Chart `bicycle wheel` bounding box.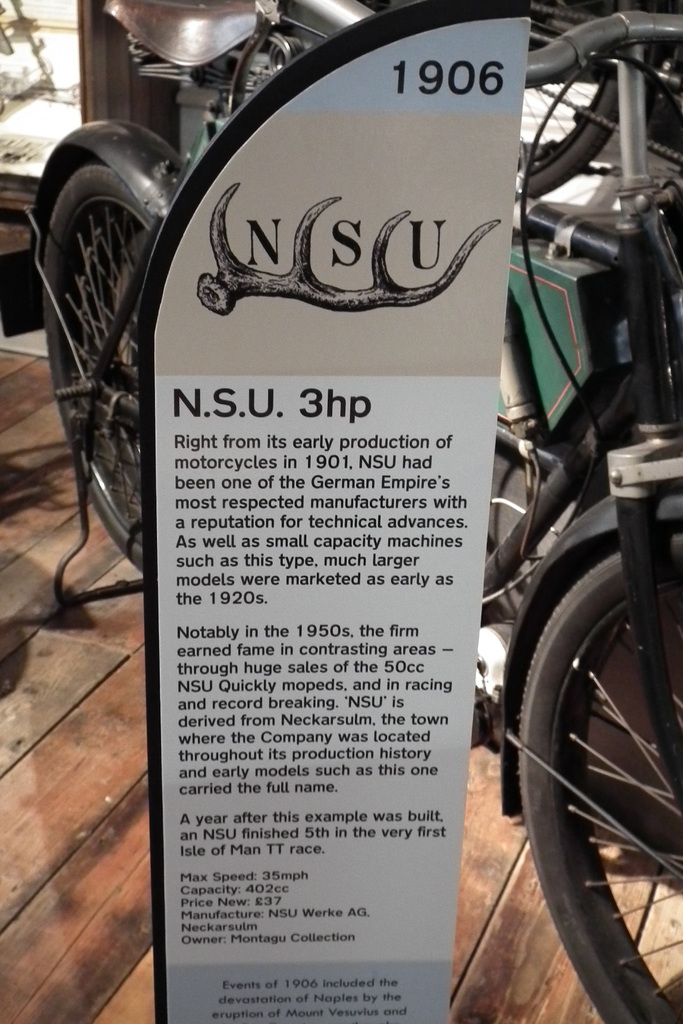
Charted: <box>38,153,170,580</box>.
